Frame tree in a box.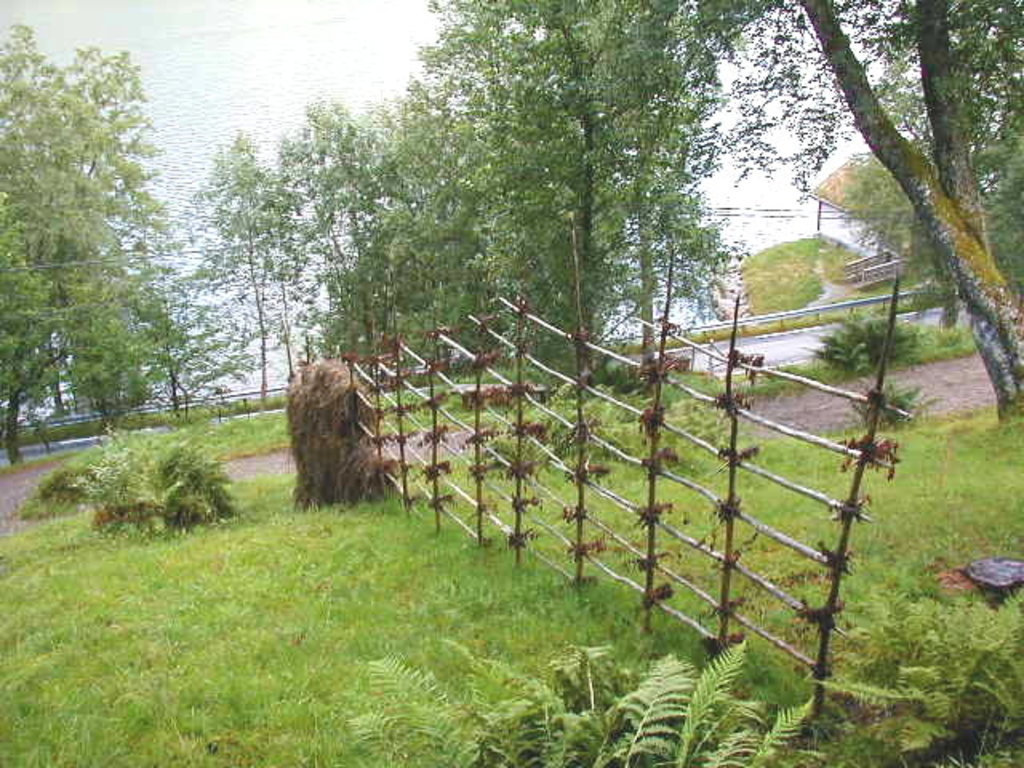
Rect(346, 600, 806, 766).
